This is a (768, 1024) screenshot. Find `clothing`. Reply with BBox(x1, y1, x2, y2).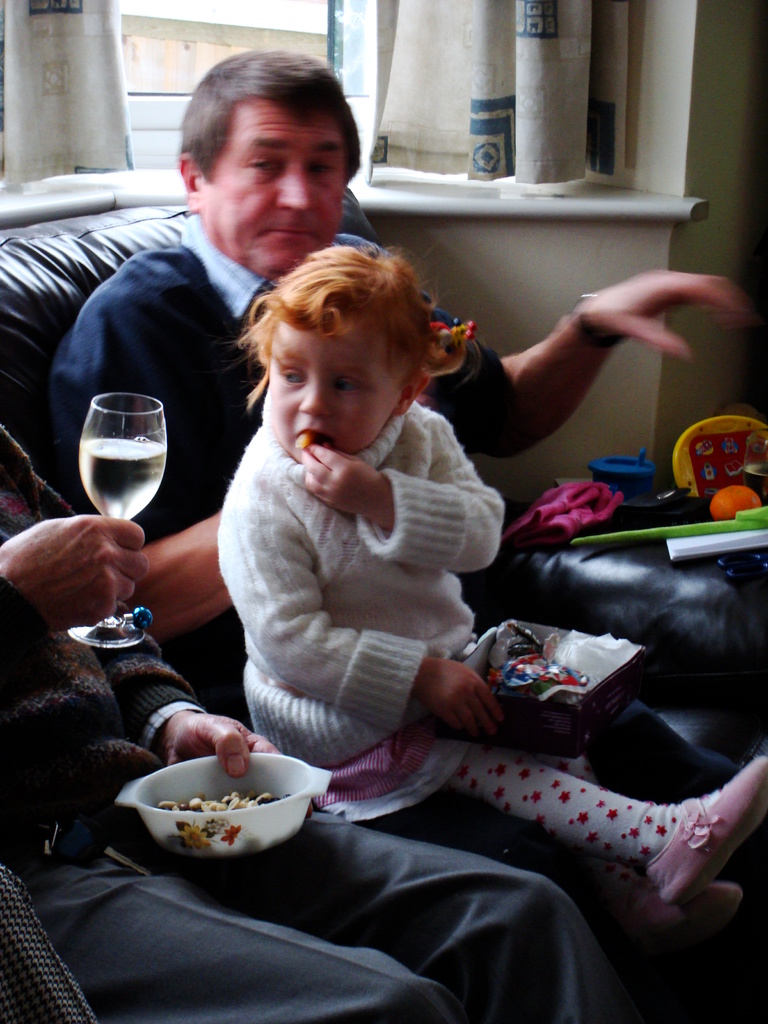
BBox(0, 410, 614, 1023).
